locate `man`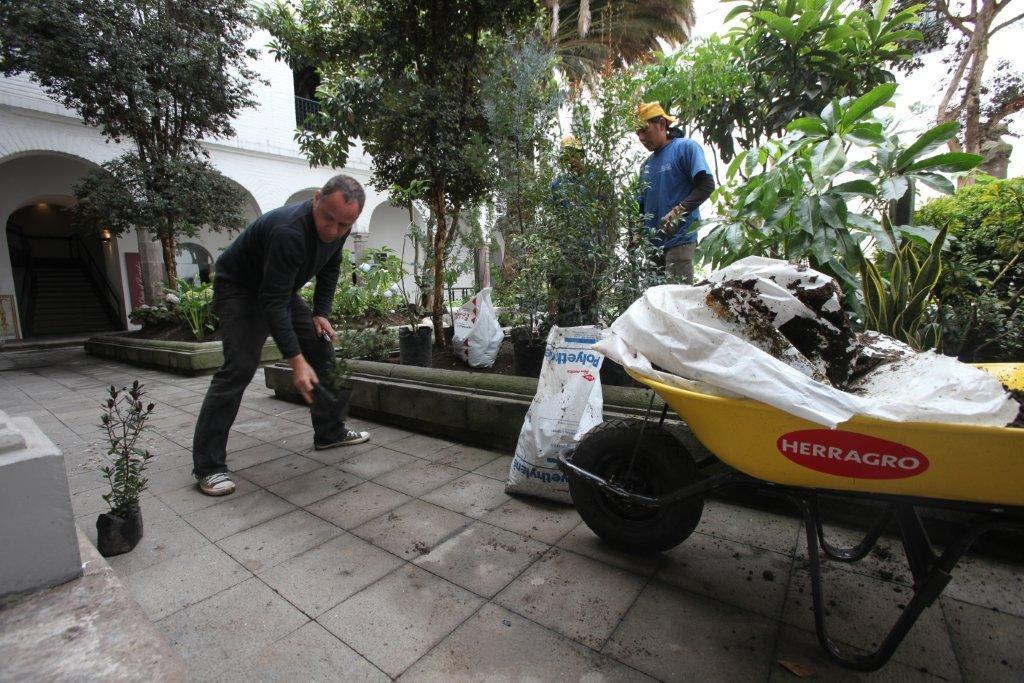
633,101,715,296
